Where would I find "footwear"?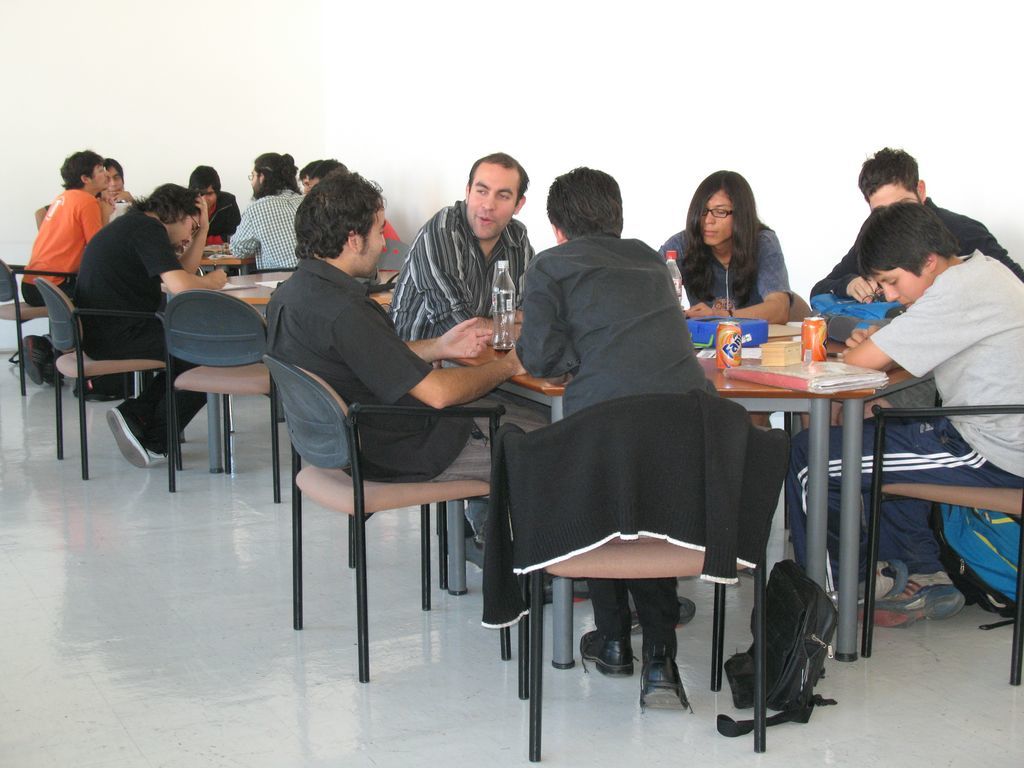
At {"x1": 582, "y1": 625, "x2": 633, "y2": 683}.
